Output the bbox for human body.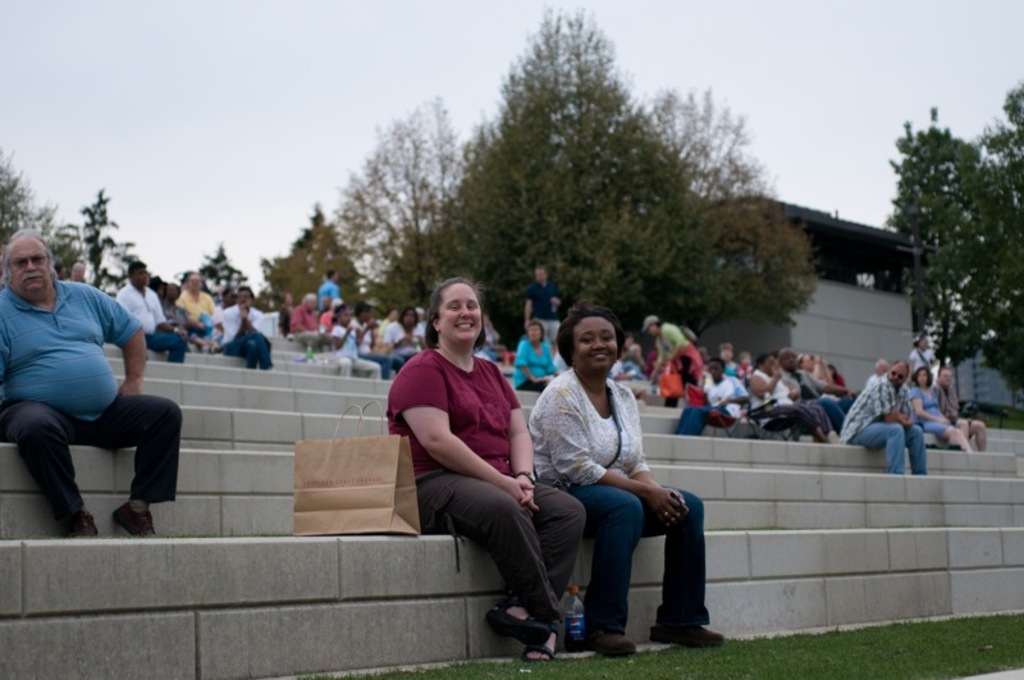
x1=389, y1=350, x2=585, y2=661.
